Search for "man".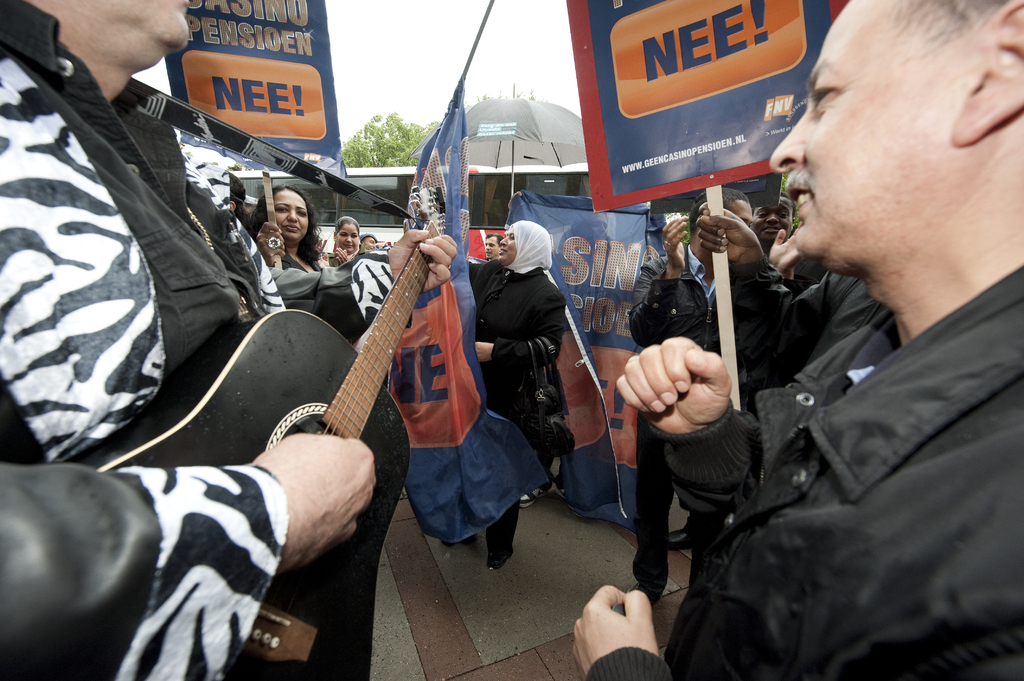
Found at BBox(568, 0, 1023, 680).
